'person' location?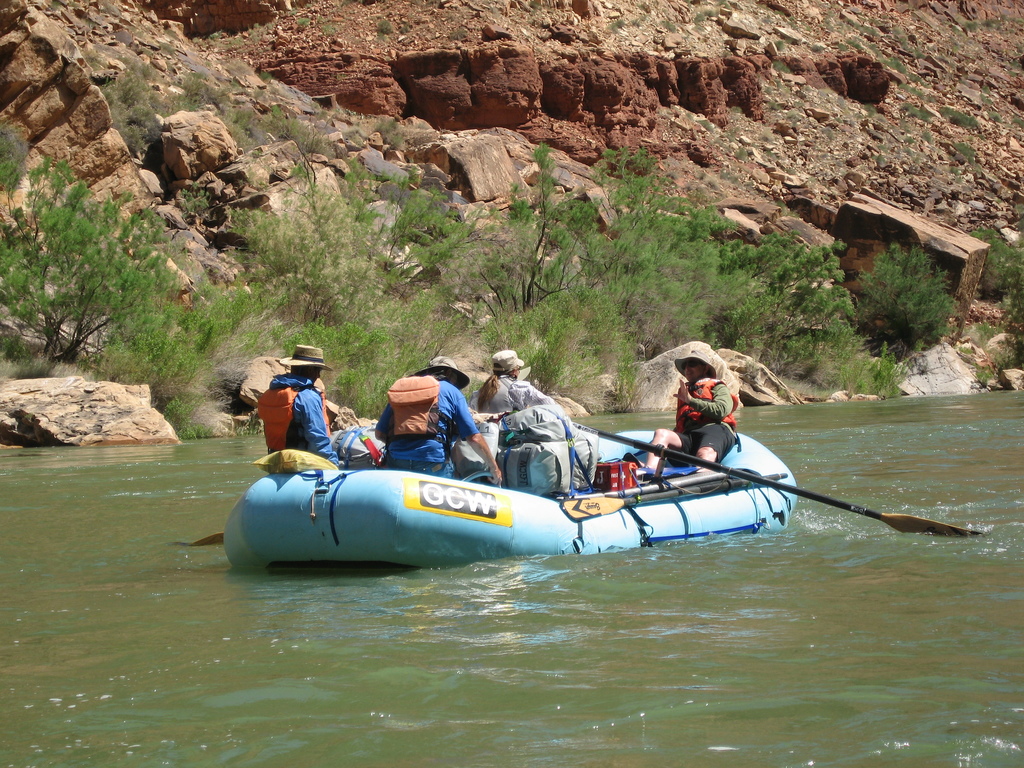
crop(468, 345, 556, 415)
